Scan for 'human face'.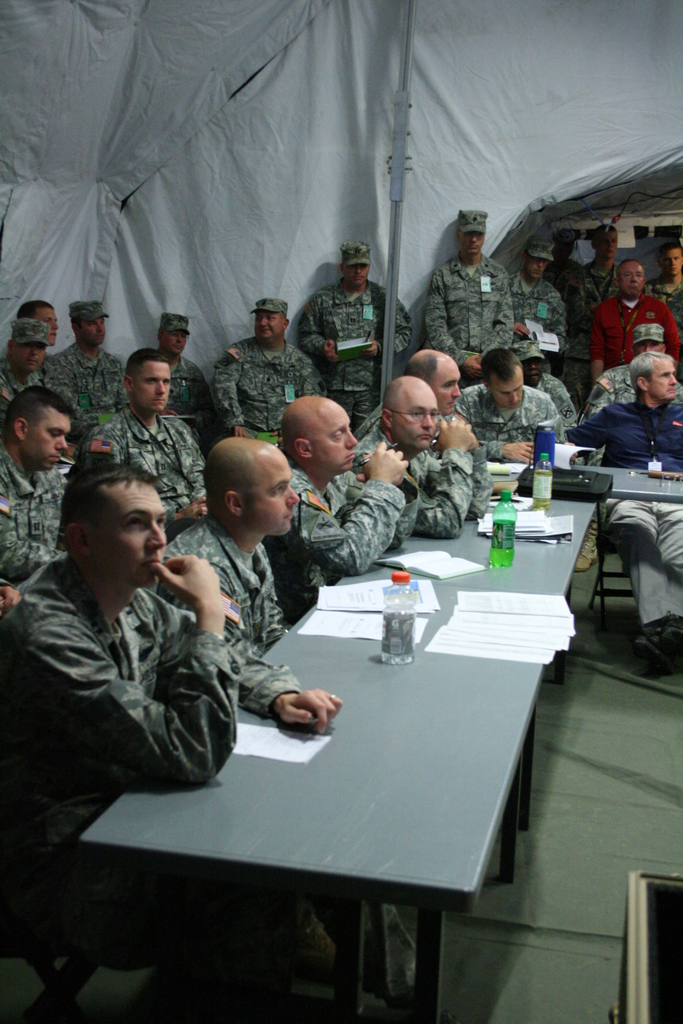
Scan result: Rect(597, 235, 620, 261).
